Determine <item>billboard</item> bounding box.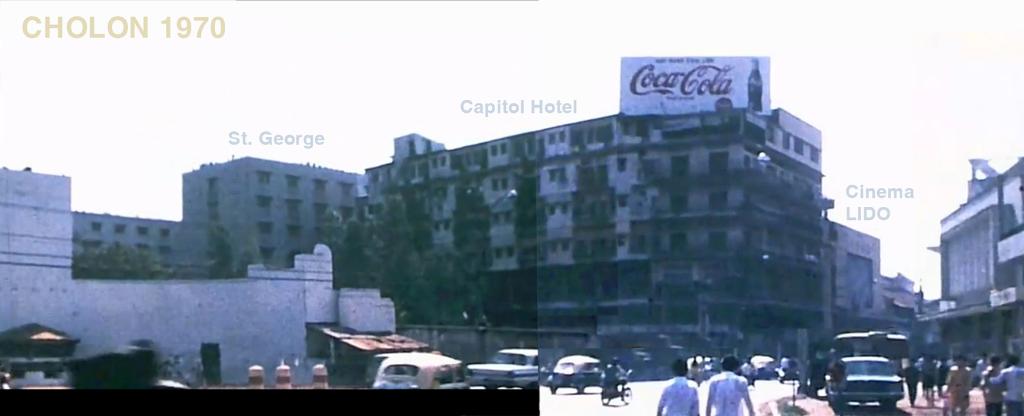
Determined: [621,56,774,122].
